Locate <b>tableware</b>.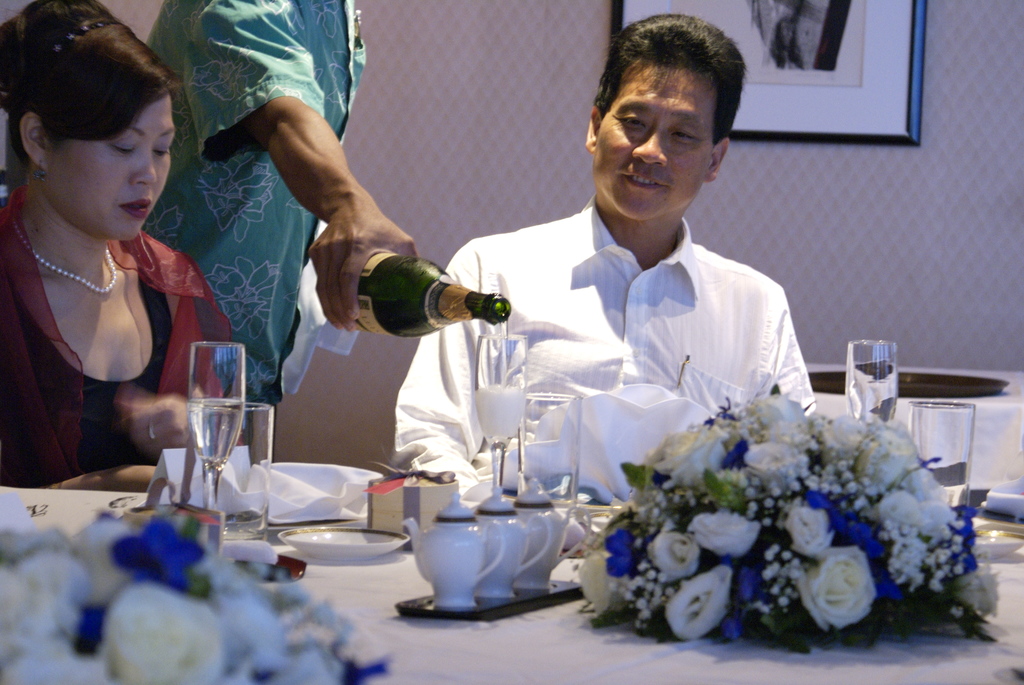
Bounding box: region(273, 525, 417, 565).
